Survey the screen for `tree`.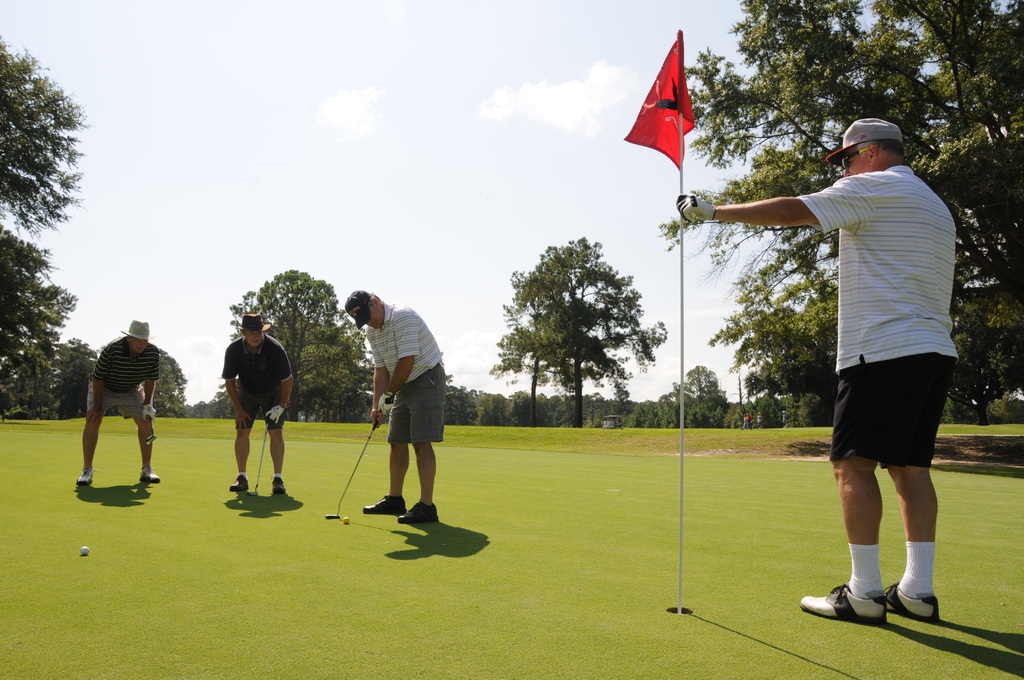
Survey found: <region>147, 341, 187, 416</region>.
